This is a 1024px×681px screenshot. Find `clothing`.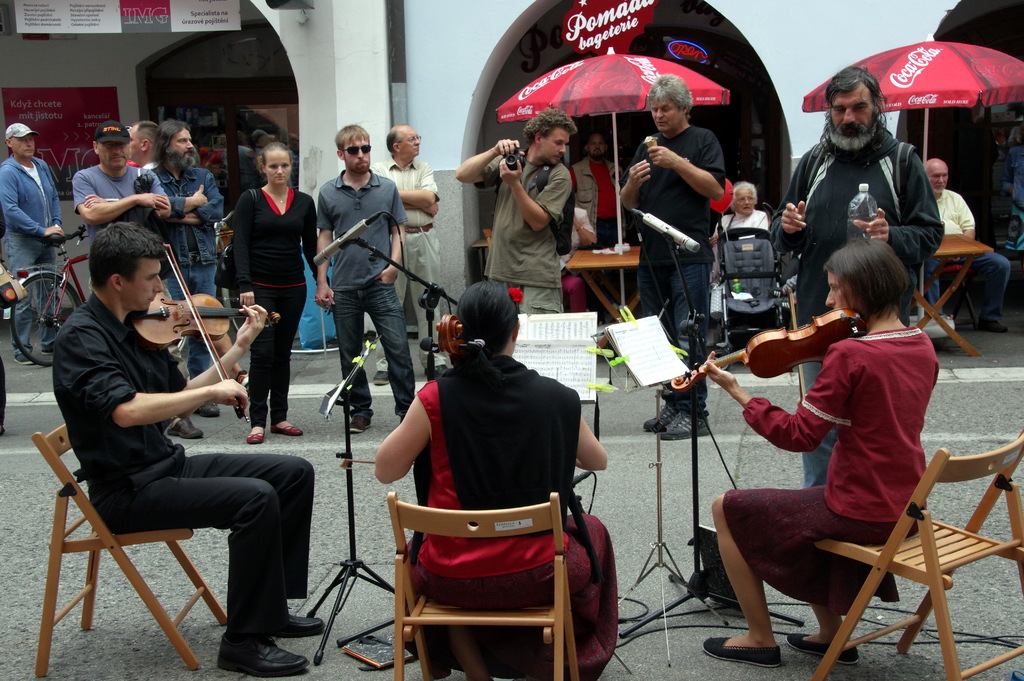
Bounding box: pyautogui.locateOnScreen(0, 151, 65, 355).
